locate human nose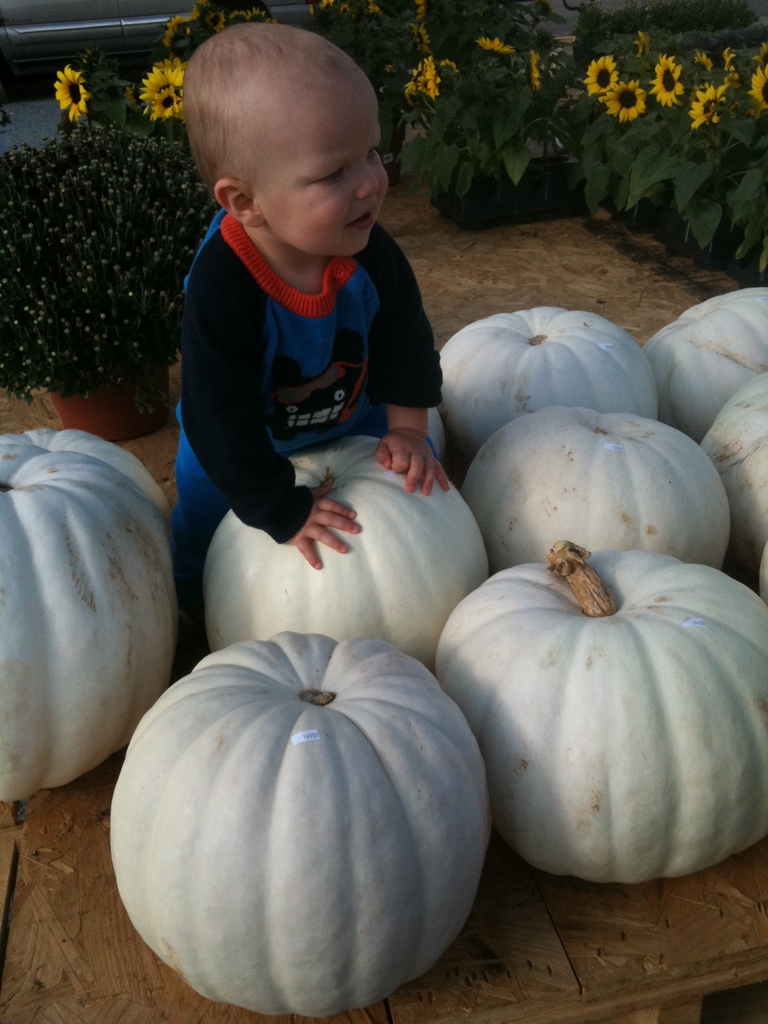
bbox=[353, 164, 379, 195]
